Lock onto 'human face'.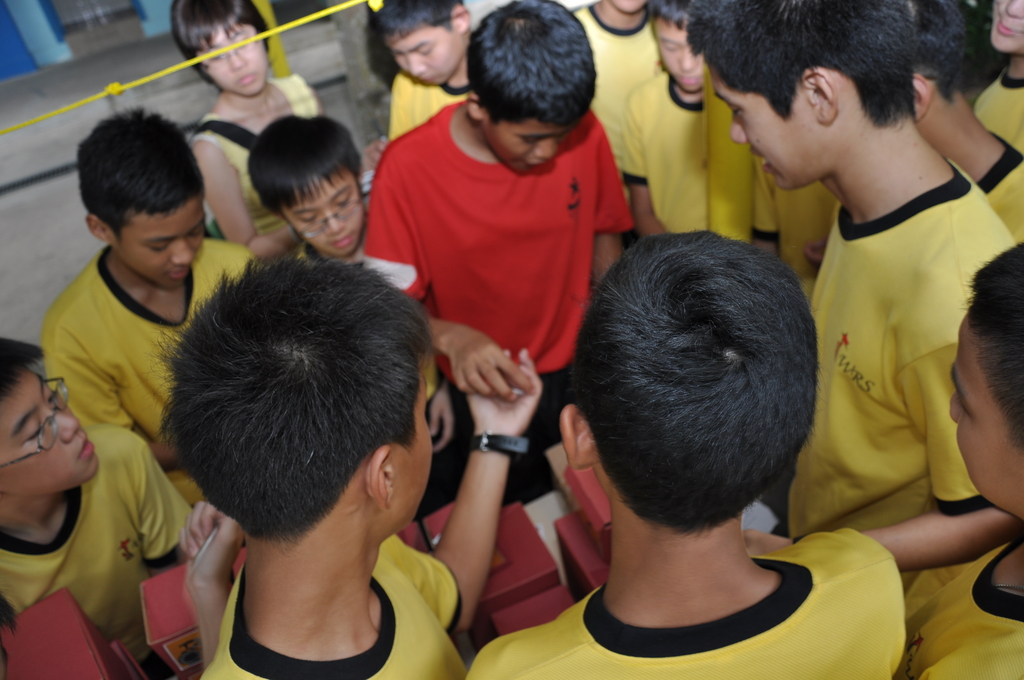
Locked: (948, 321, 1023, 500).
